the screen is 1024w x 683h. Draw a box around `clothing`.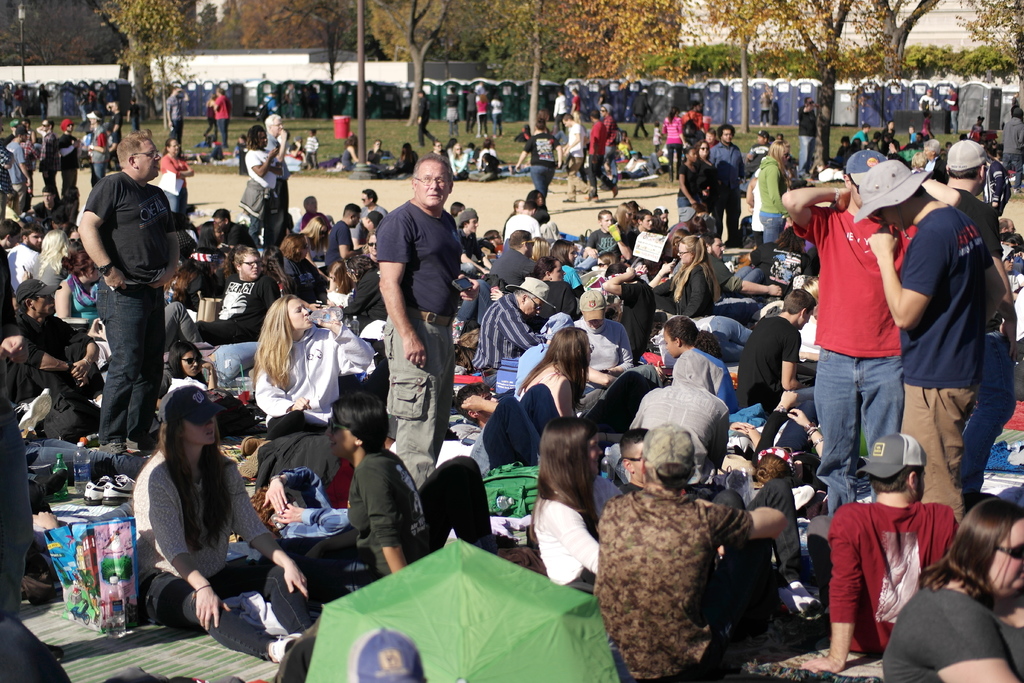
[919, 119, 931, 138].
